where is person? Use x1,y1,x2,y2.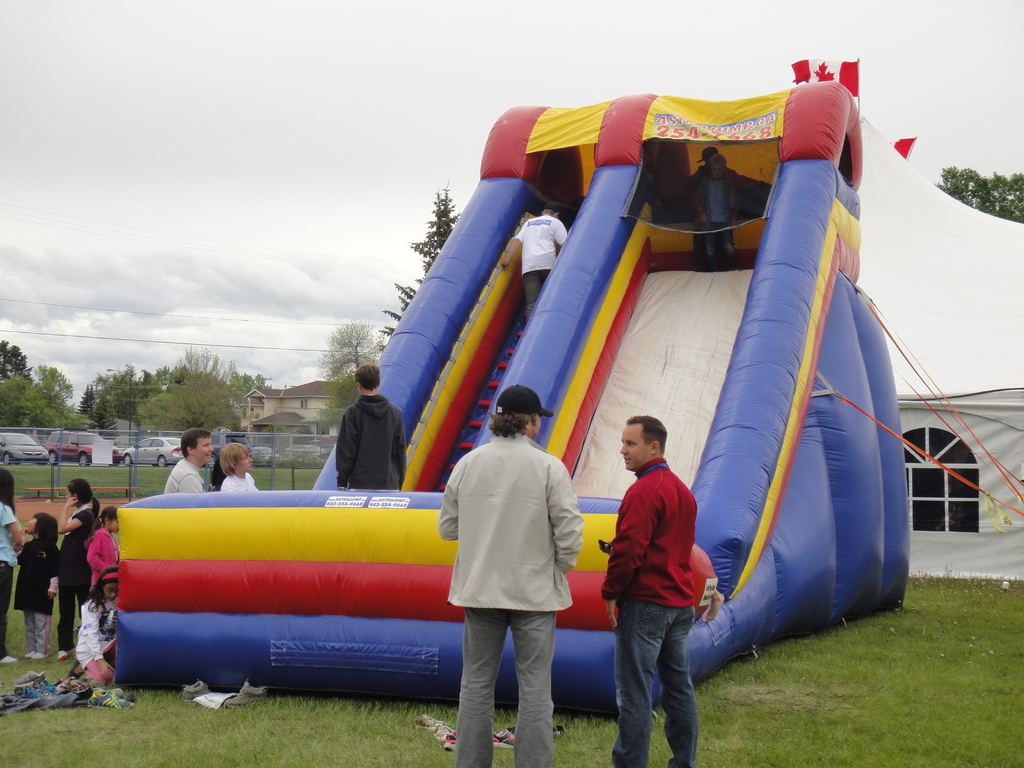
694,152,739,269.
